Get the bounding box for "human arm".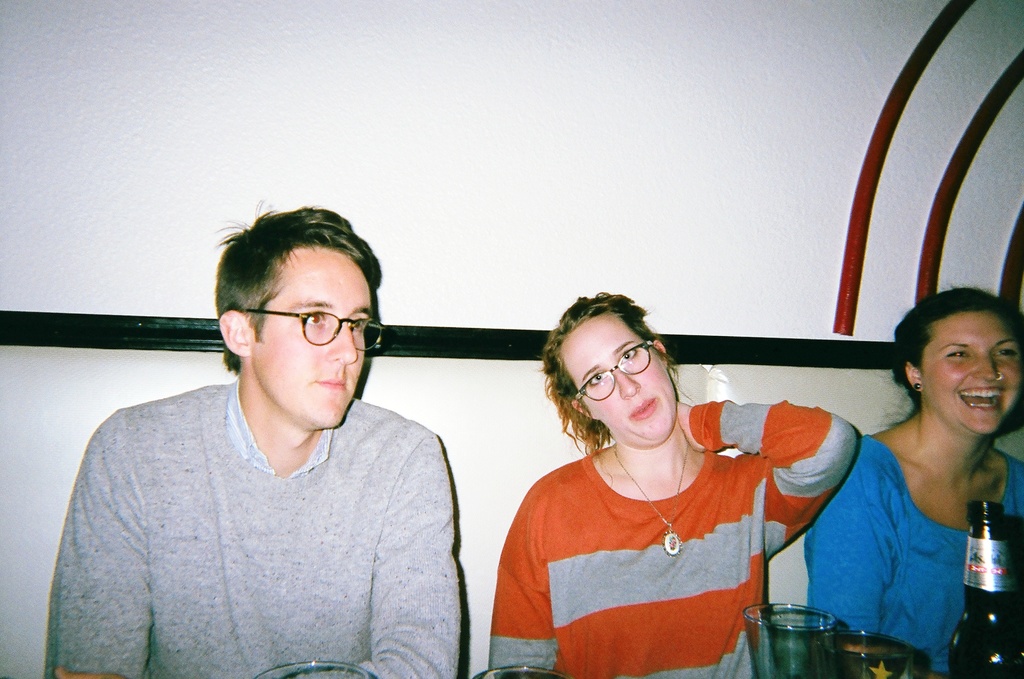
rect(676, 404, 858, 552).
